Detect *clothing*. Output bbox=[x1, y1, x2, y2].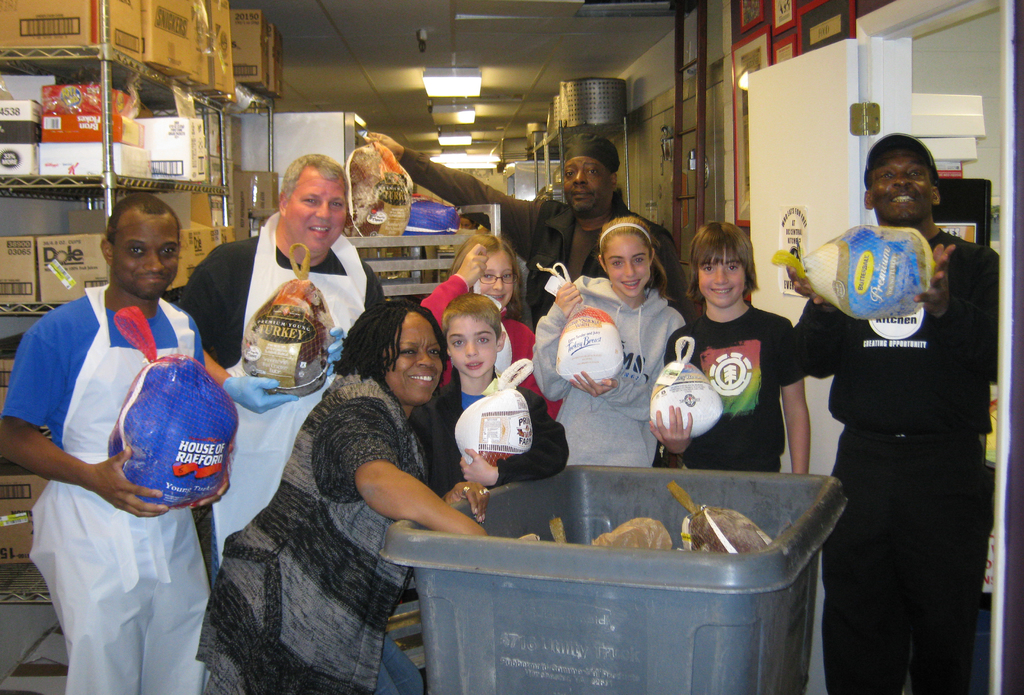
bbox=[388, 141, 685, 325].
